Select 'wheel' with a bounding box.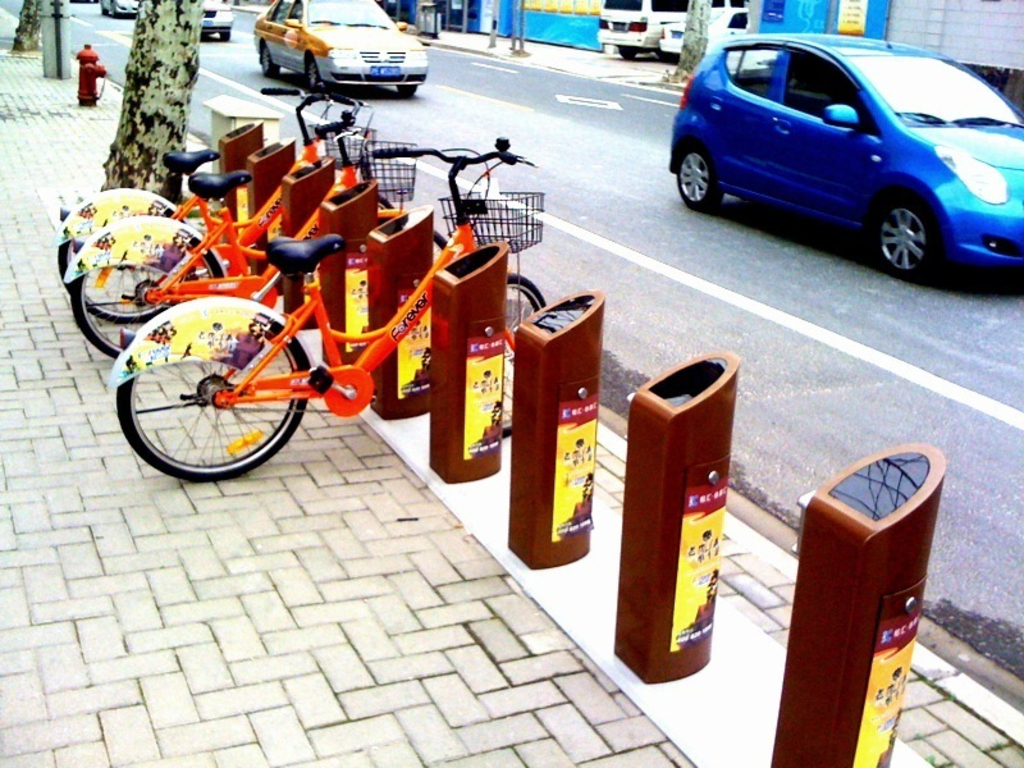
box(867, 197, 938, 275).
